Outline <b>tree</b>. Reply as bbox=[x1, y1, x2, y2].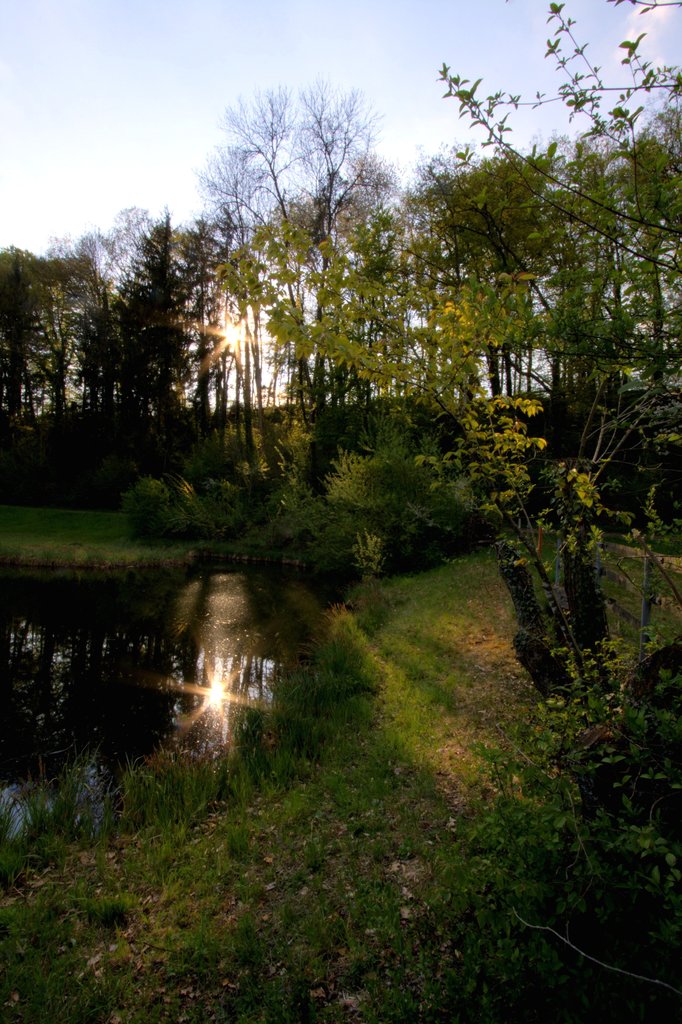
bbox=[349, 0, 681, 406].
